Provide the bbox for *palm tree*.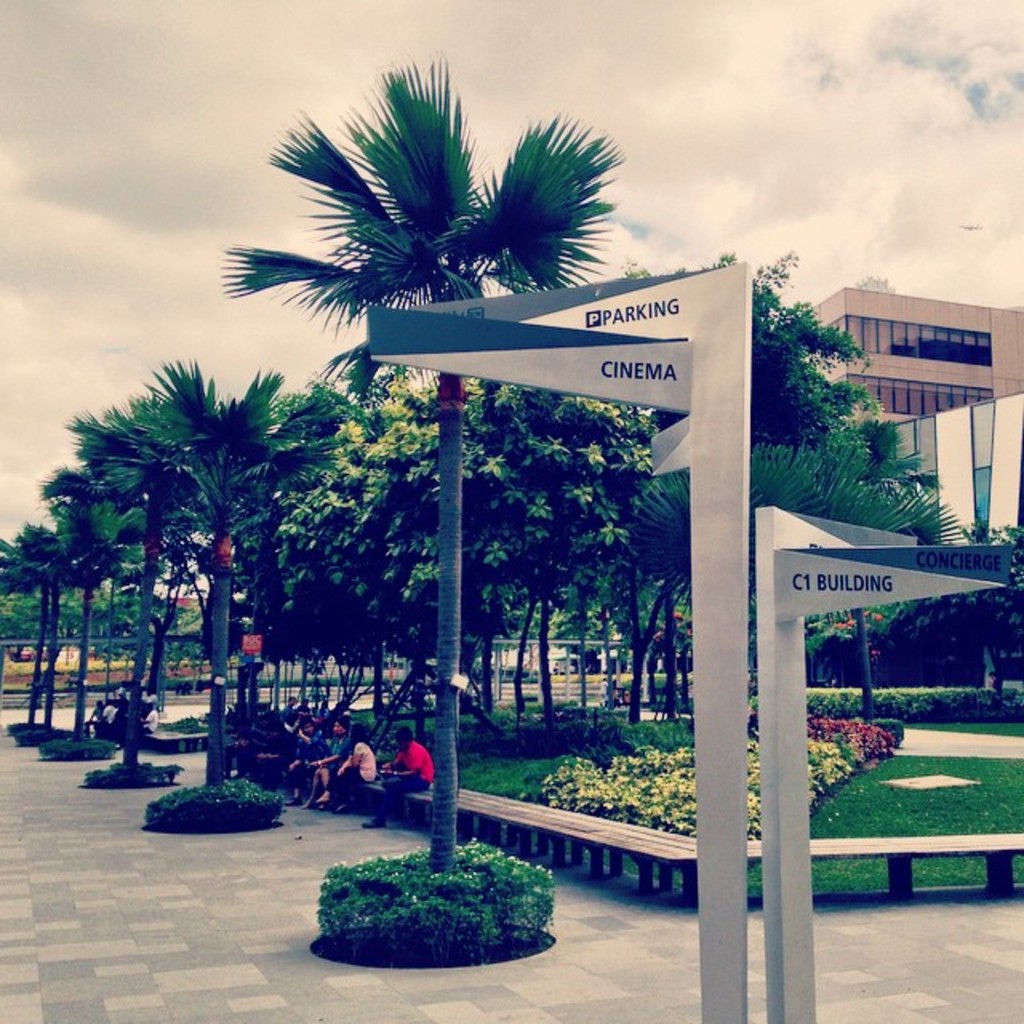
{"left": 581, "top": 445, "right": 685, "bottom": 672}.
